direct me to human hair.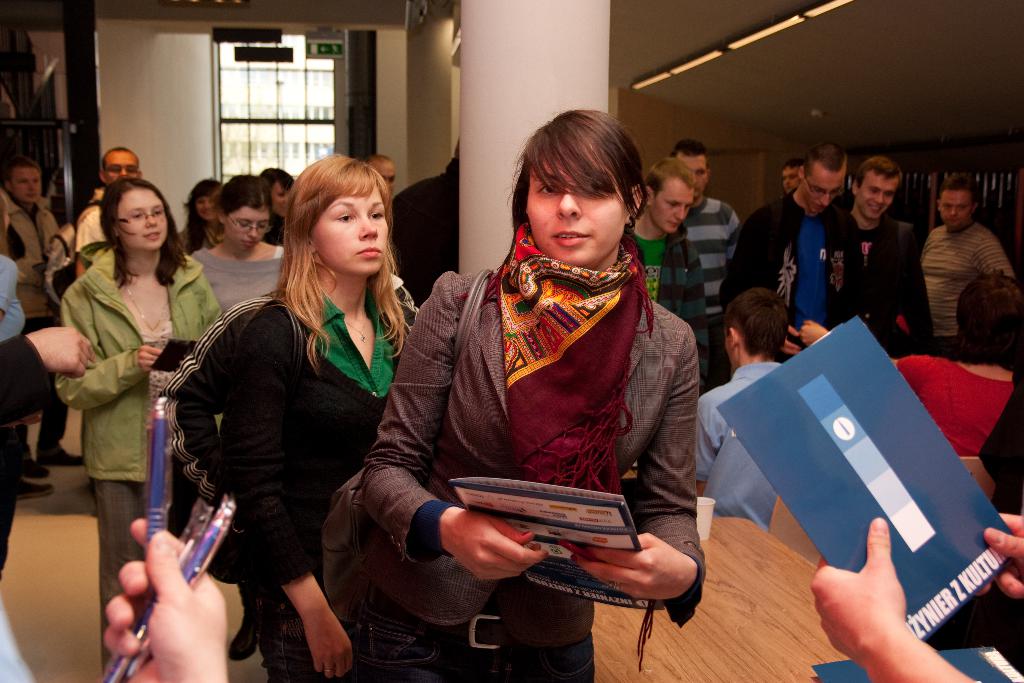
Direction: <box>668,138,707,171</box>.
